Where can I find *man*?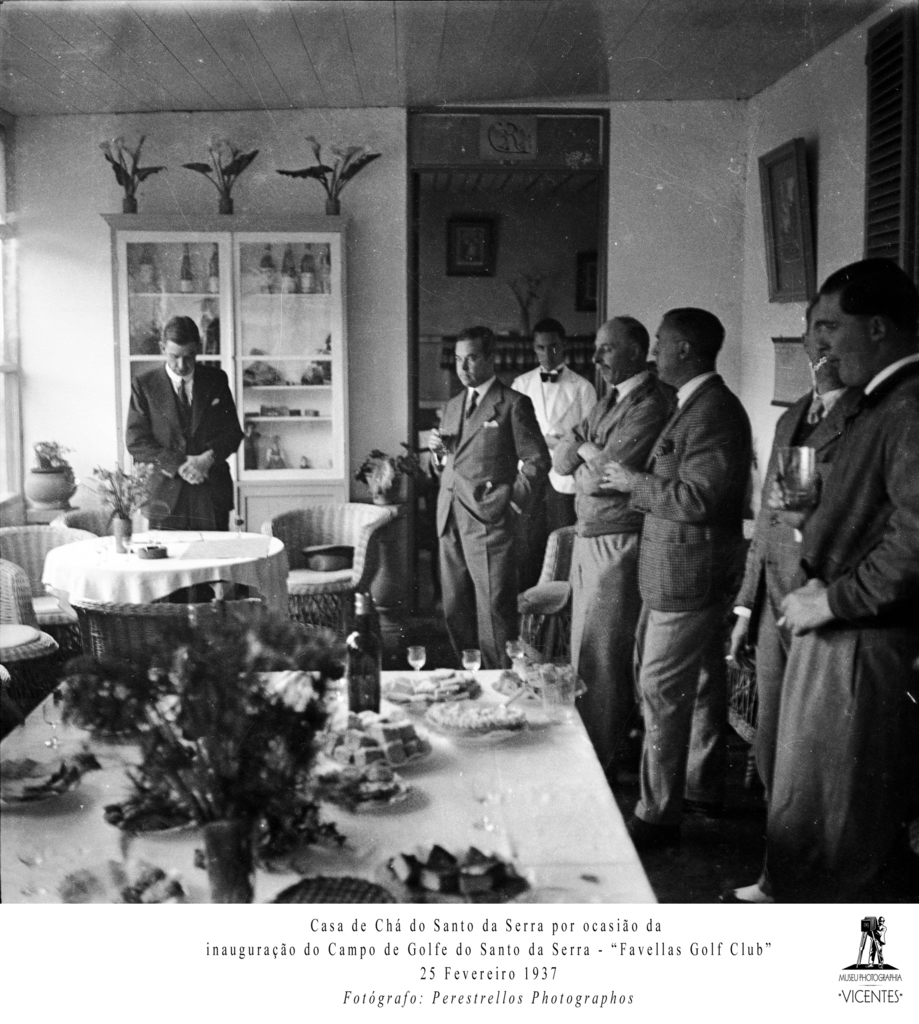
You can find it at (589, 297, 757, 844).
